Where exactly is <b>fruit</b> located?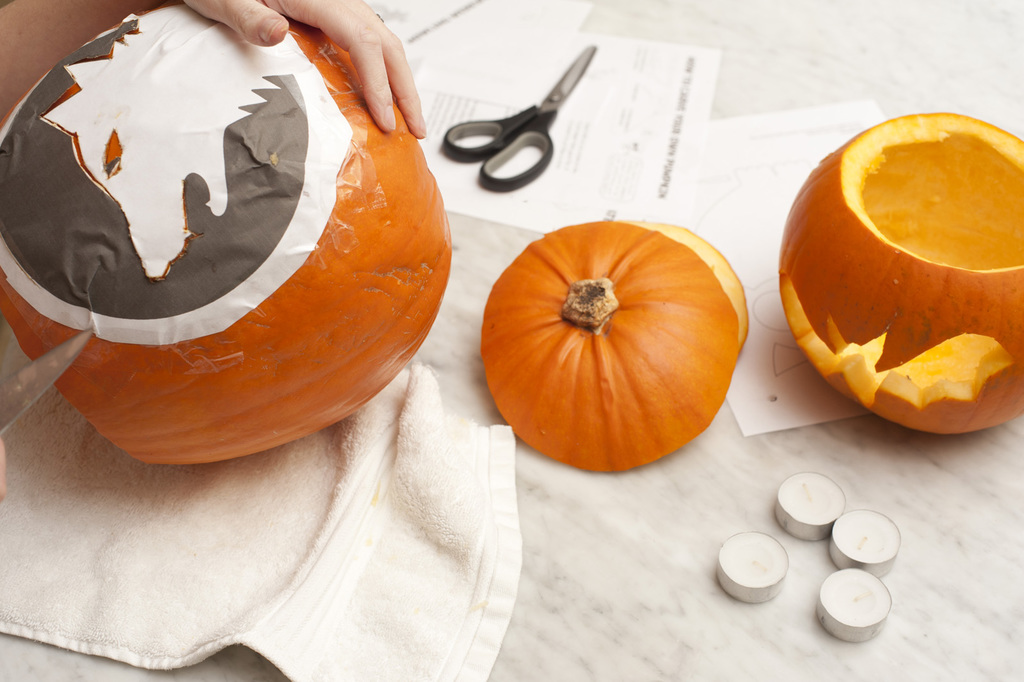
Its bounding box is (477, 212, 753, 468).
